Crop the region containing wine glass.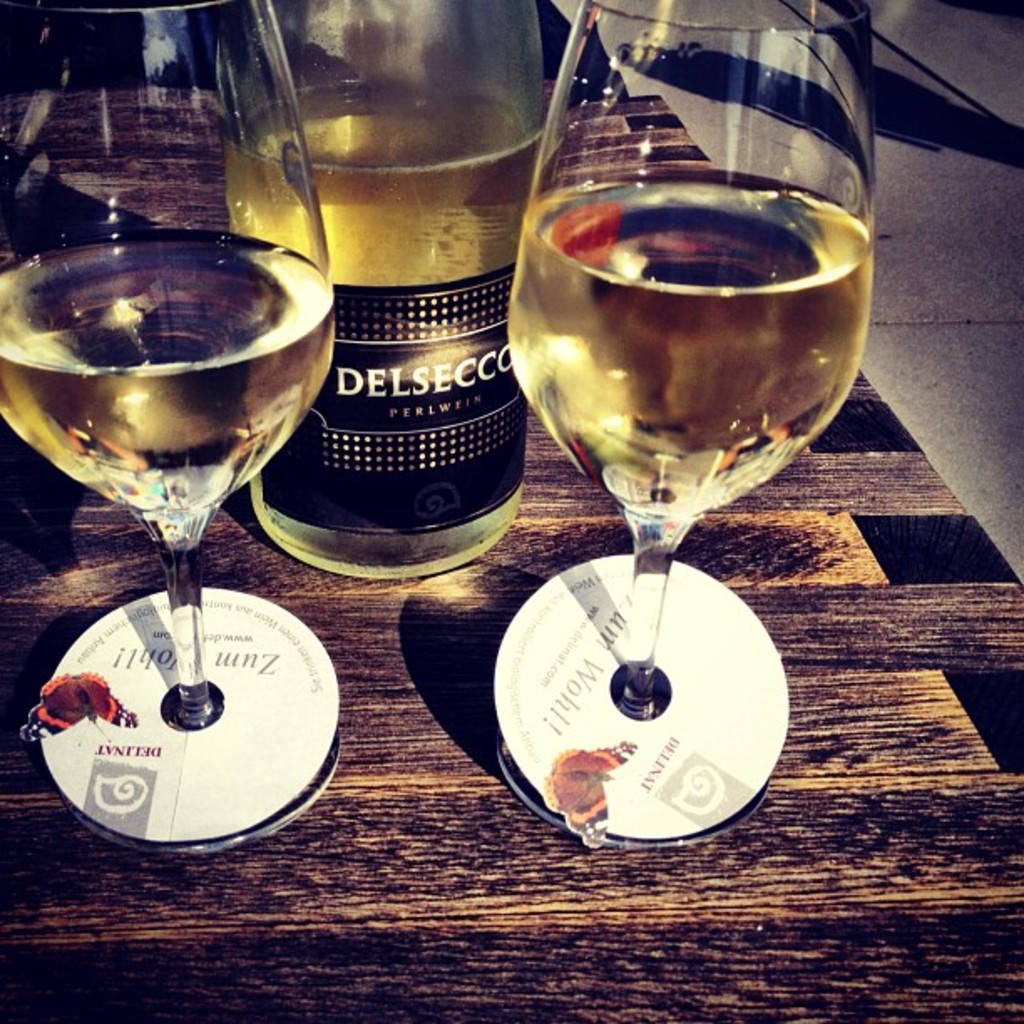
Crop region: (x1=0, y1=0, x2=333, y2=850).
